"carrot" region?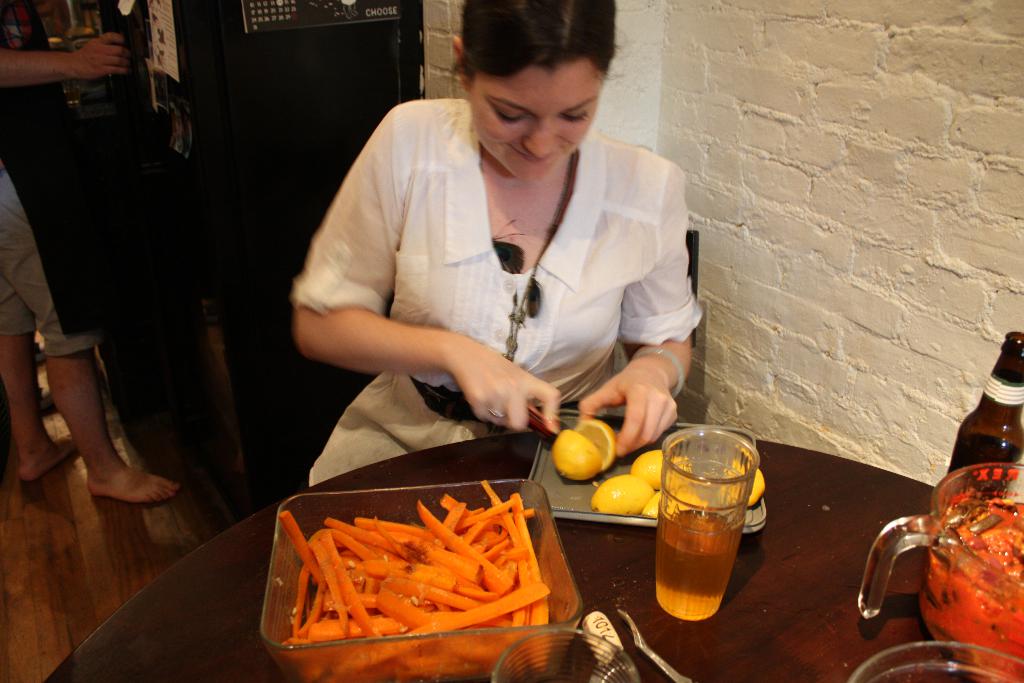
[285, 497, 573, 660]
